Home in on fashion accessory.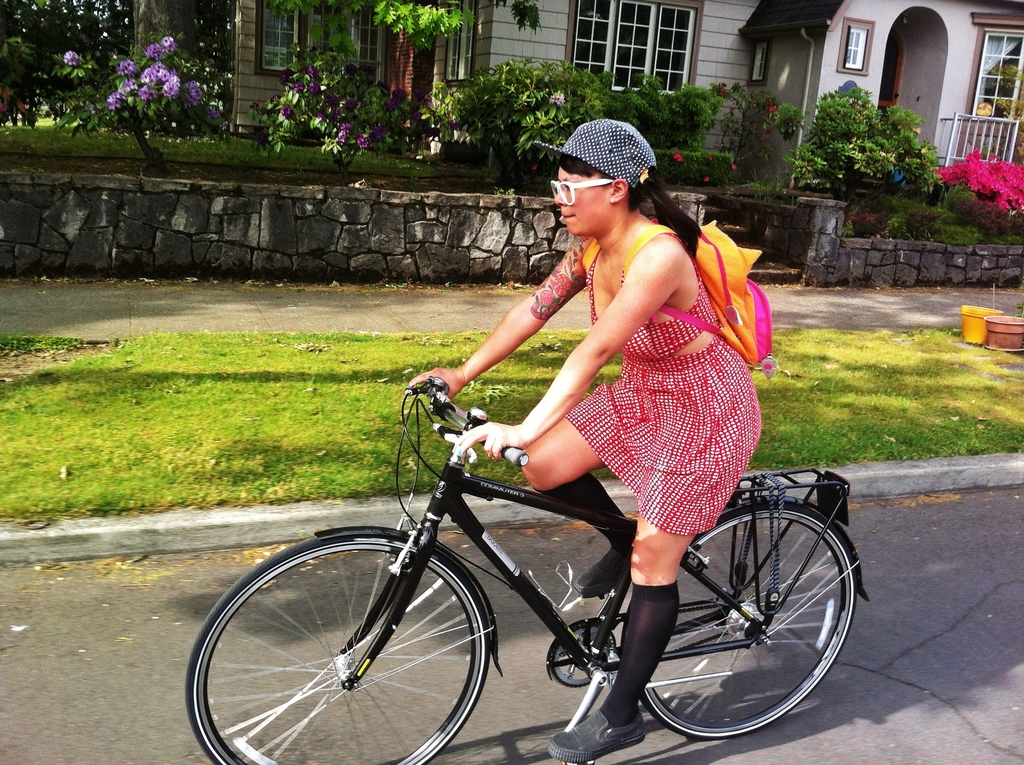
Homed in at <bbox>534, 115, 661, 198</bbox>.
